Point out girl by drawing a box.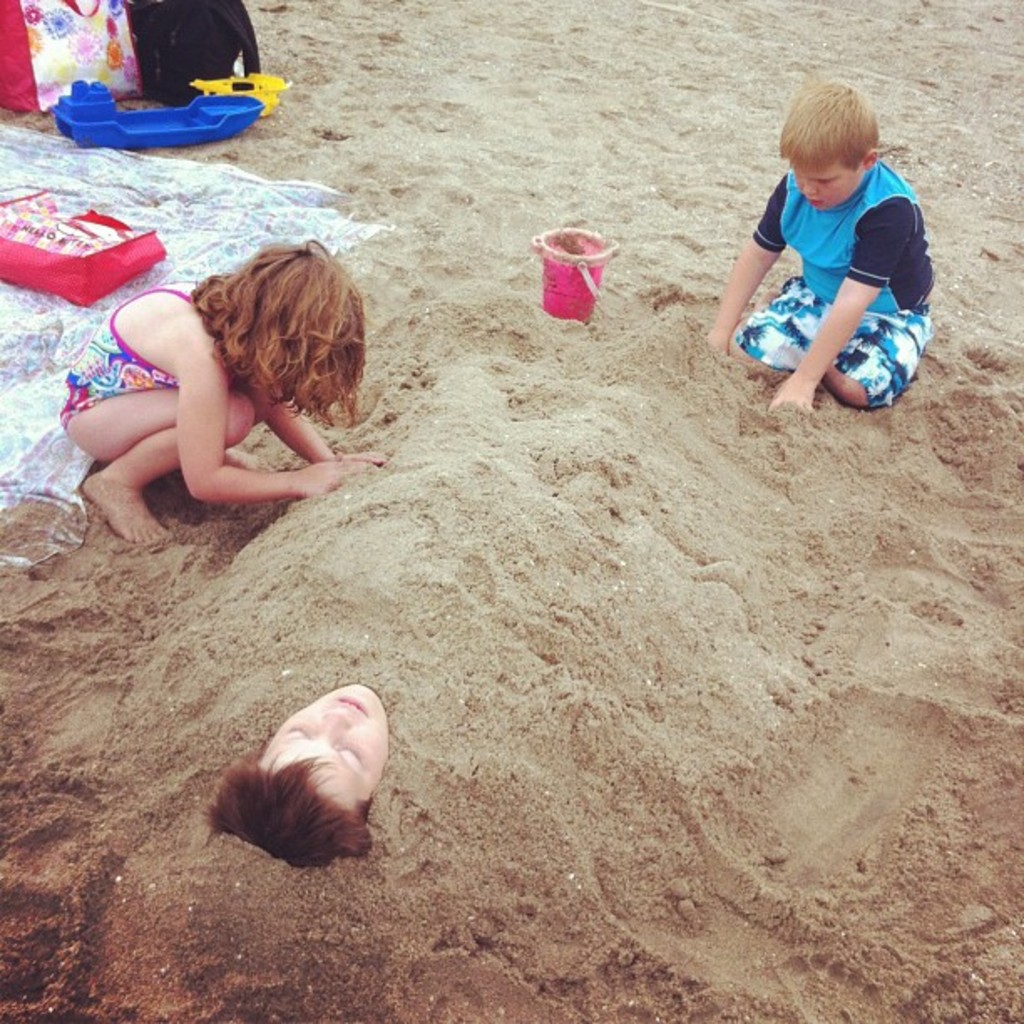
(47,224,388,587).
